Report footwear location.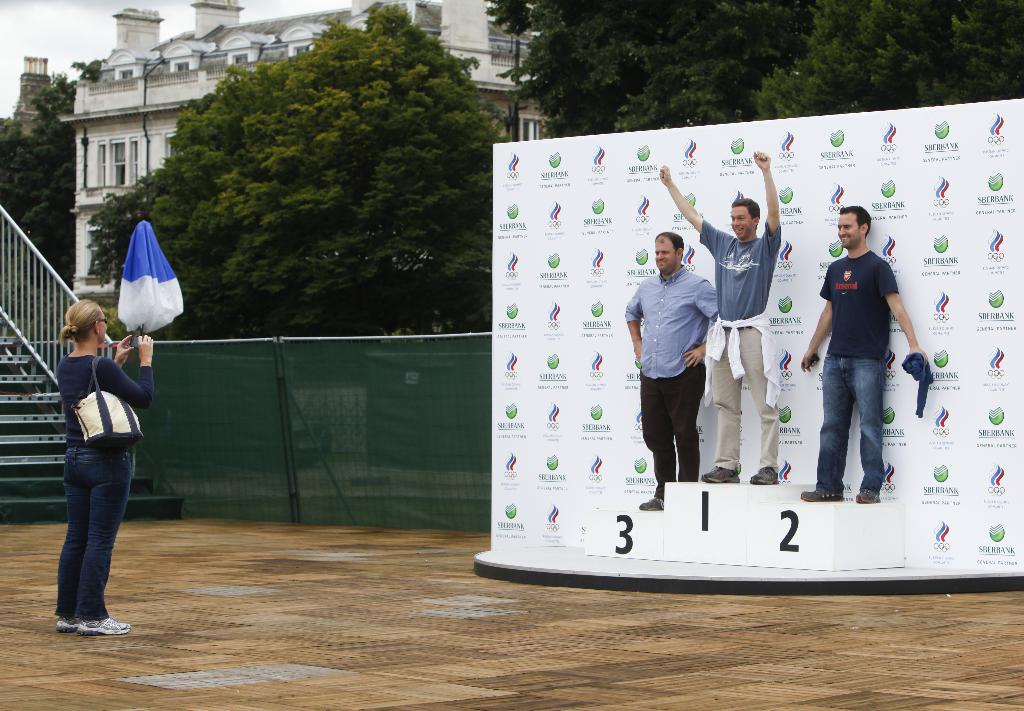
Report: 749:460:777:486.
